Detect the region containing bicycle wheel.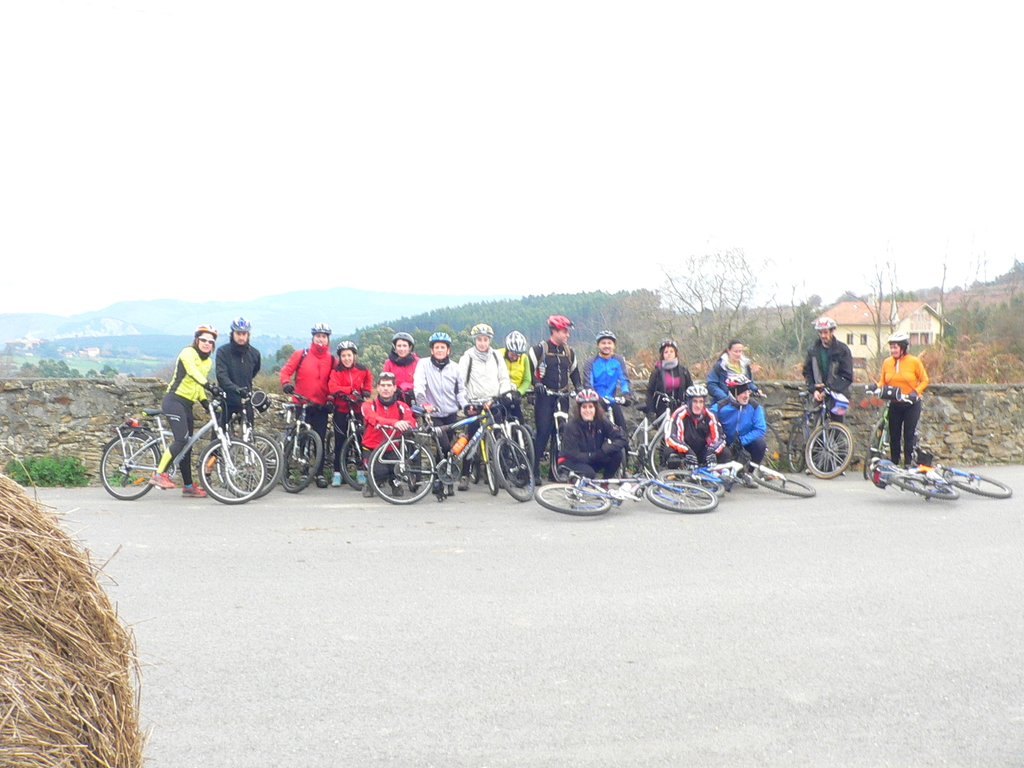
detection(360, 444, 430, 512).
